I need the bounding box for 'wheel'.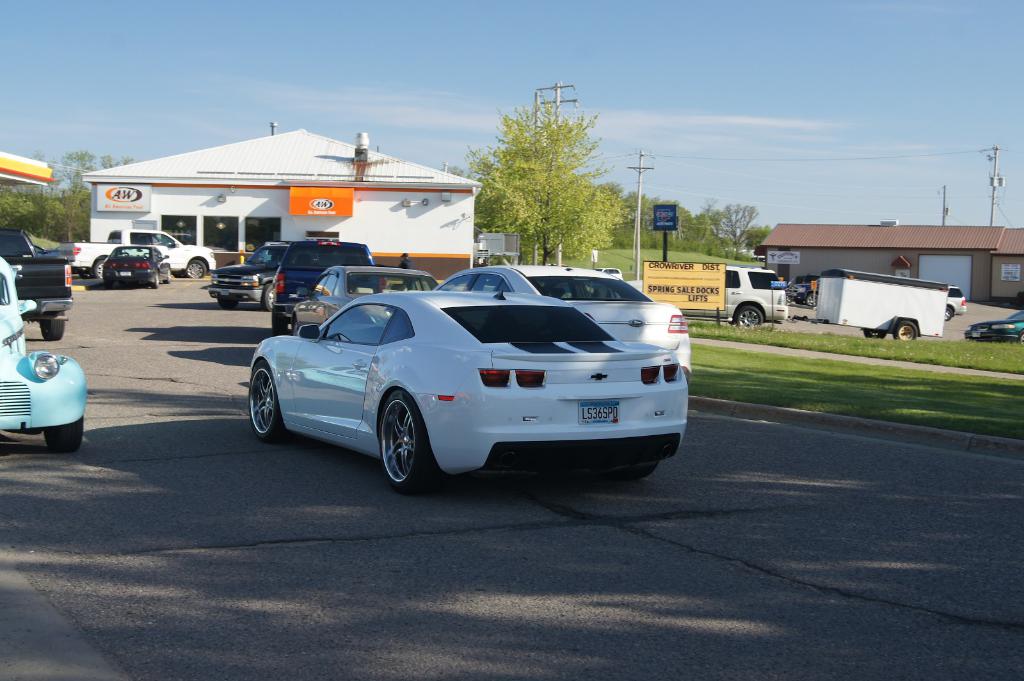
Here it is: bbox=(625, 461, 658, 481).
